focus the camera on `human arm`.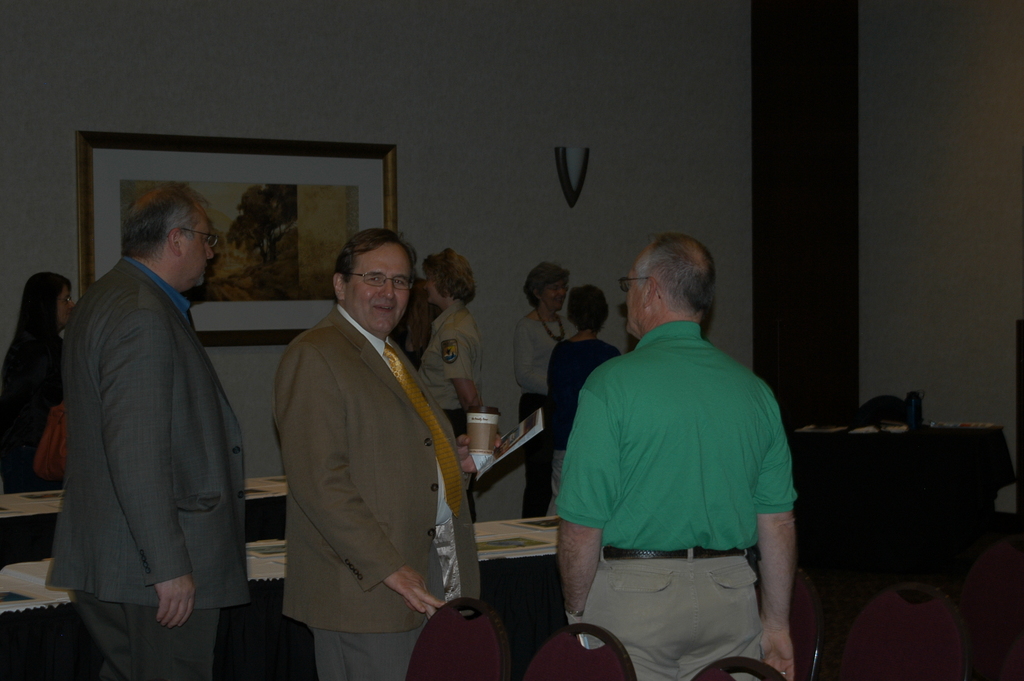
Focus region: bbox(279, 345, 447, 617).
